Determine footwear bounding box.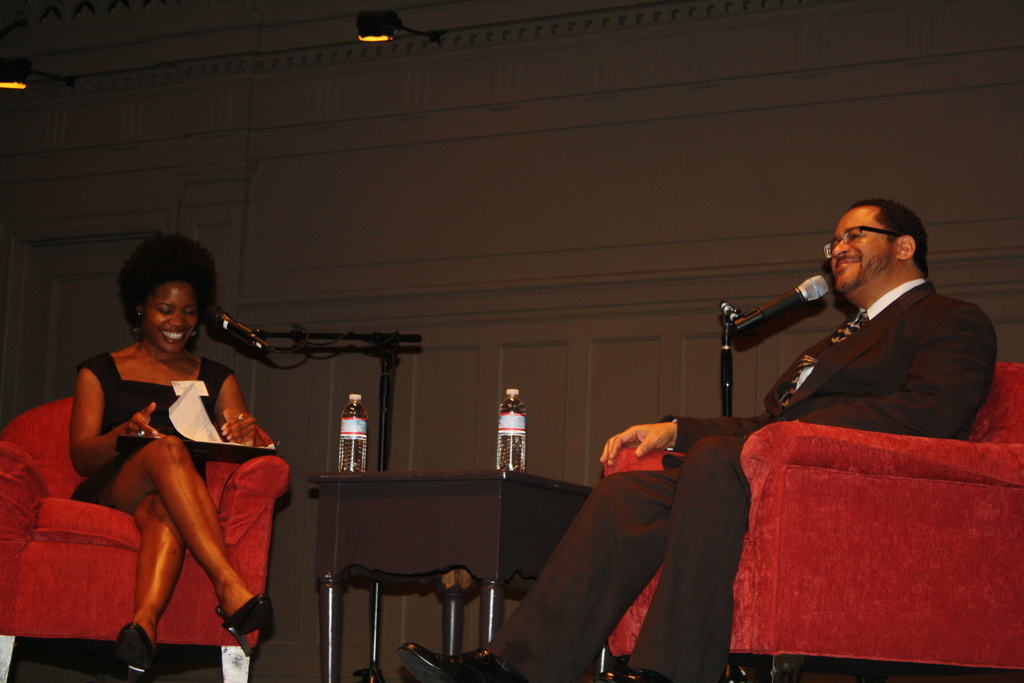
Determined: (left=595, top=667, right=657, bottom=682).
